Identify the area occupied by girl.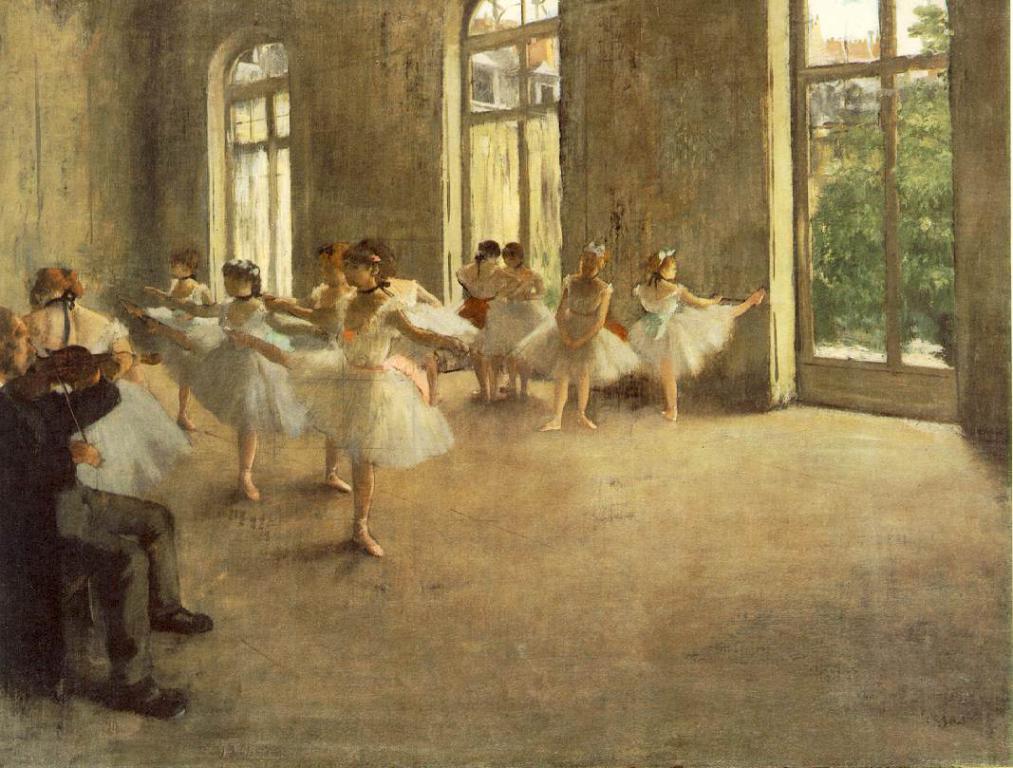
Area: x1=499, y1=238, x2=551, y2=406.
